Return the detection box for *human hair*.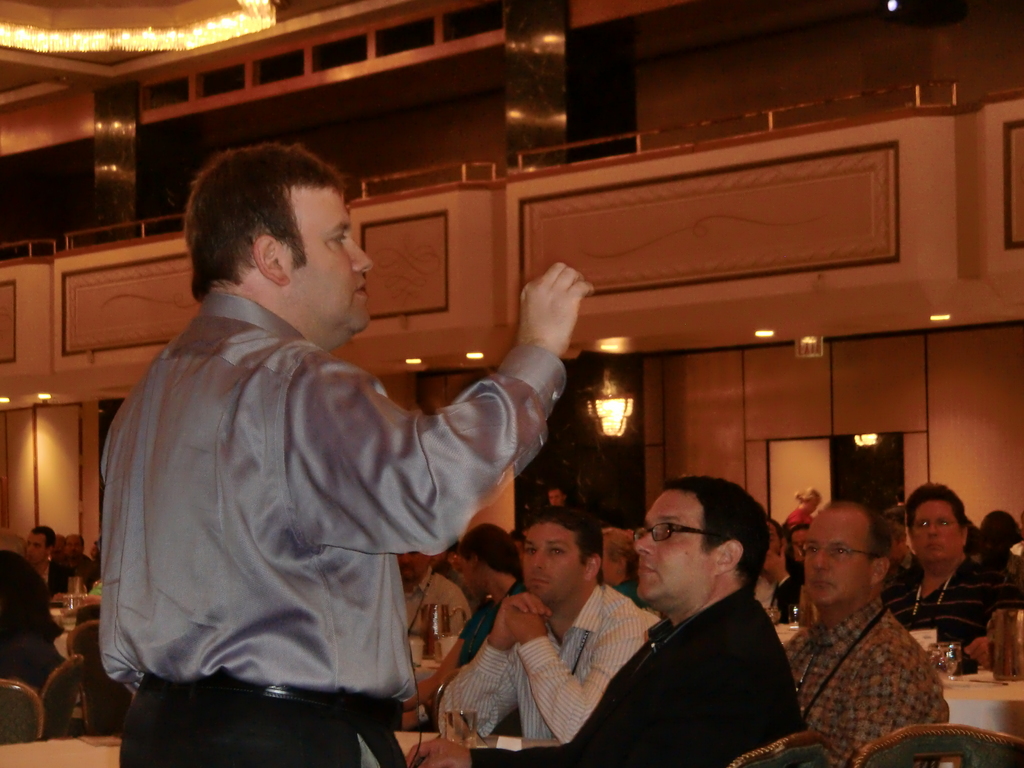
(794, 486, 823, 506).
